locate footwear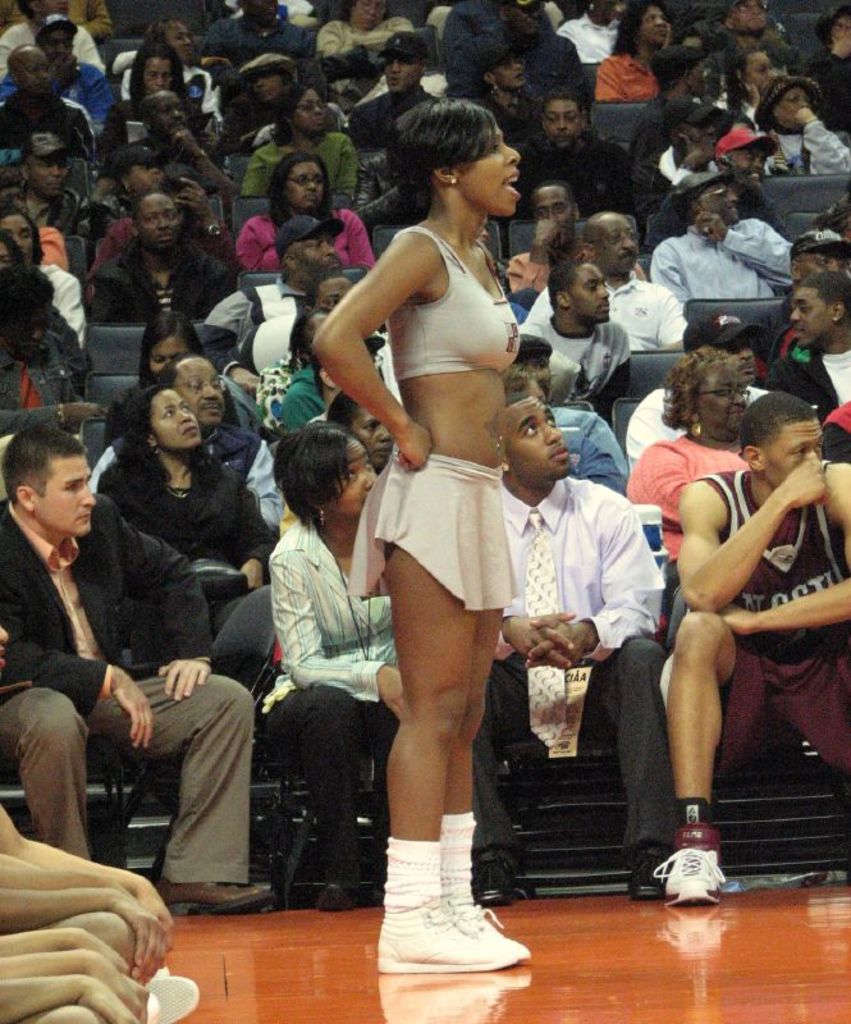
Rect(314, 872, 357, 913)
